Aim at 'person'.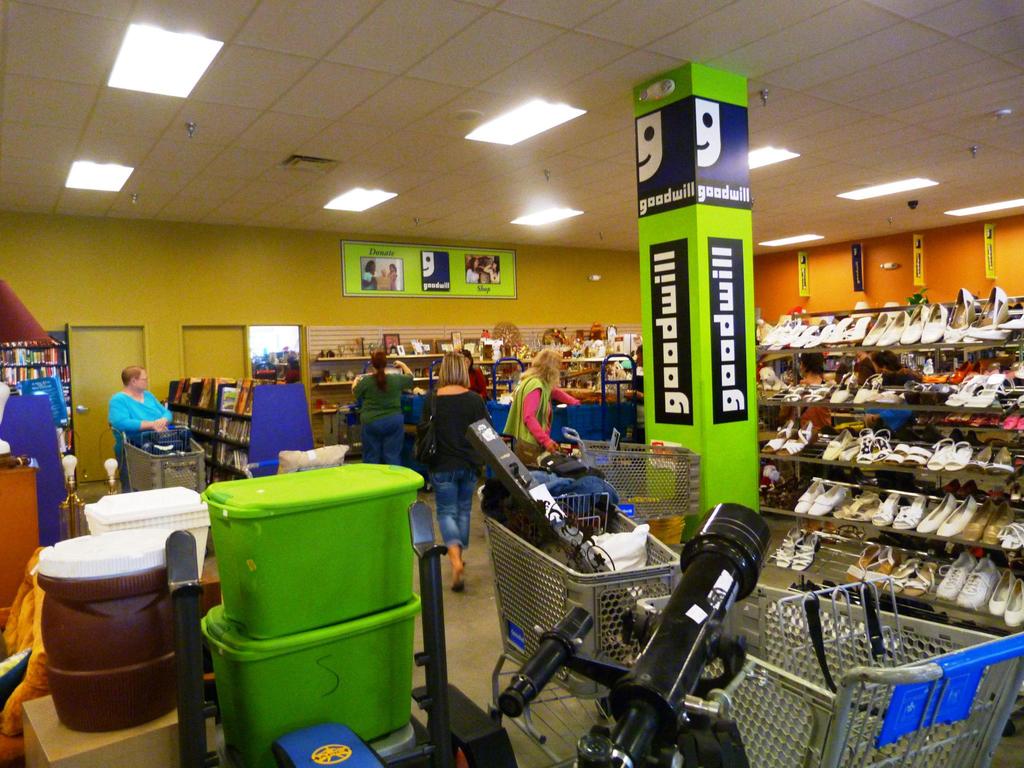
Aimed at left=498, top=351, right=584, bottom=457.
